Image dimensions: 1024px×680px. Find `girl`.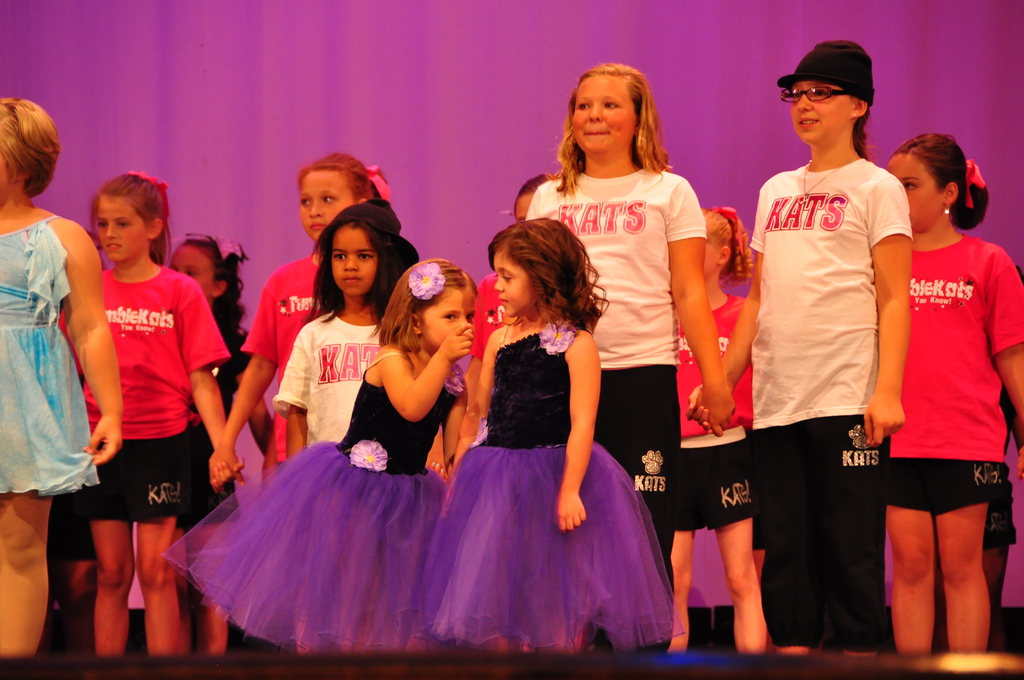
<region>884, 132, 1023, 654</region>.
